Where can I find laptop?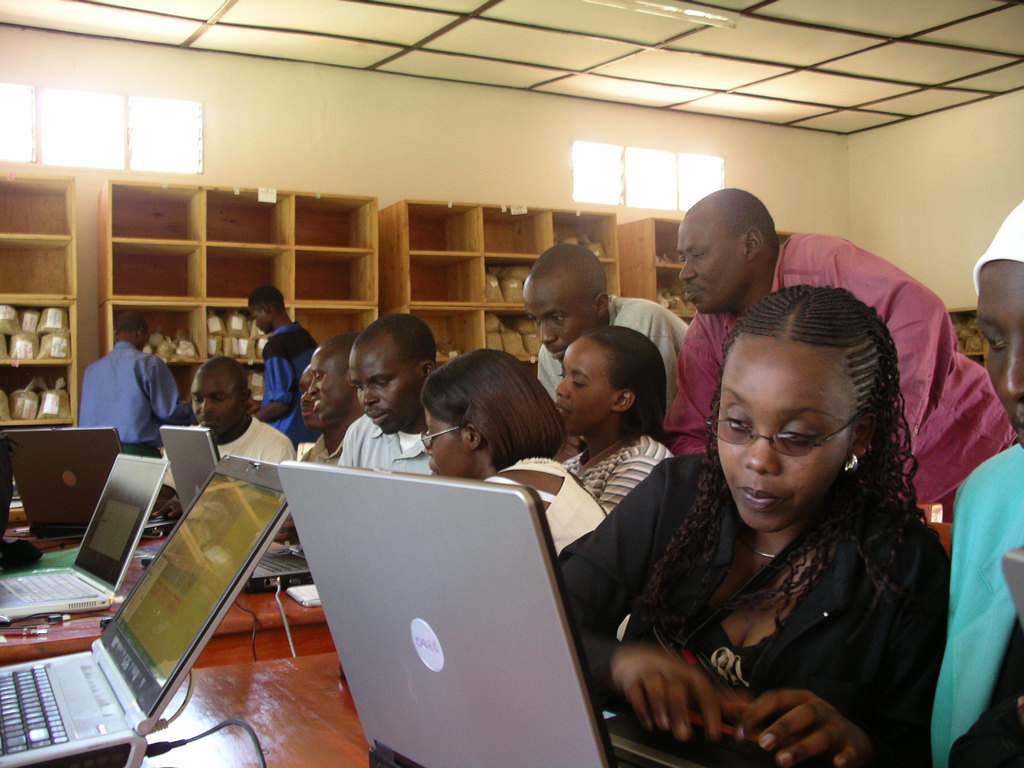
You can find it at x1=279, y1=463, x2=835, y2=767.
